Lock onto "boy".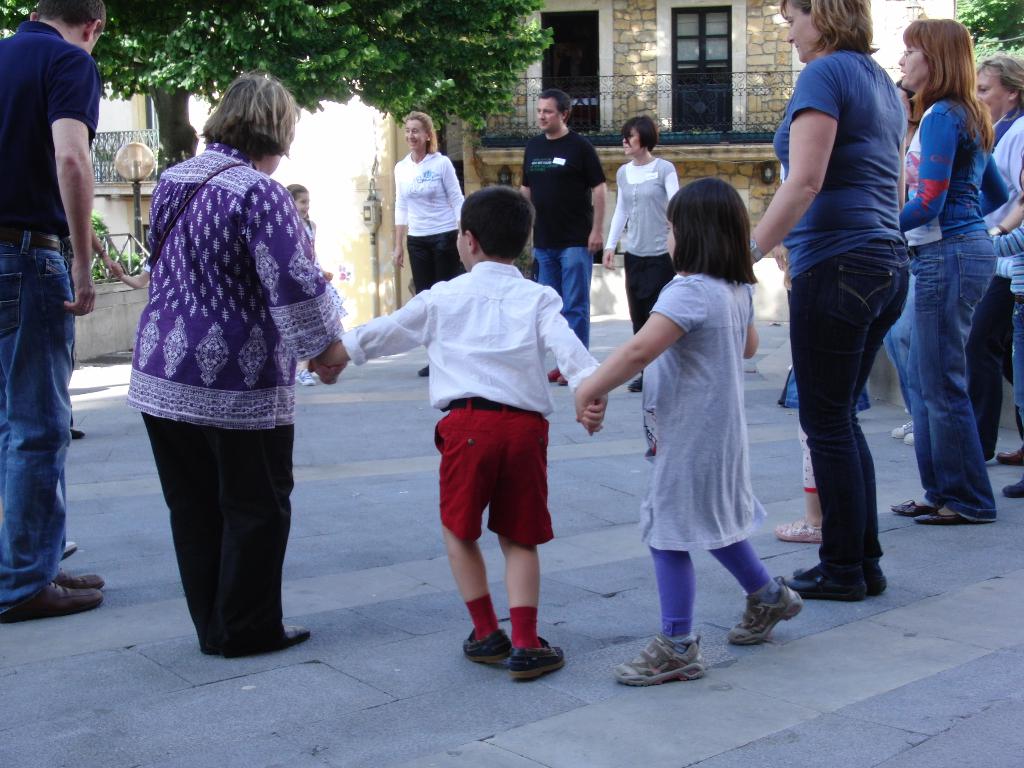
Locked: (x1=305, y1=186, x2=609, y2=680).
